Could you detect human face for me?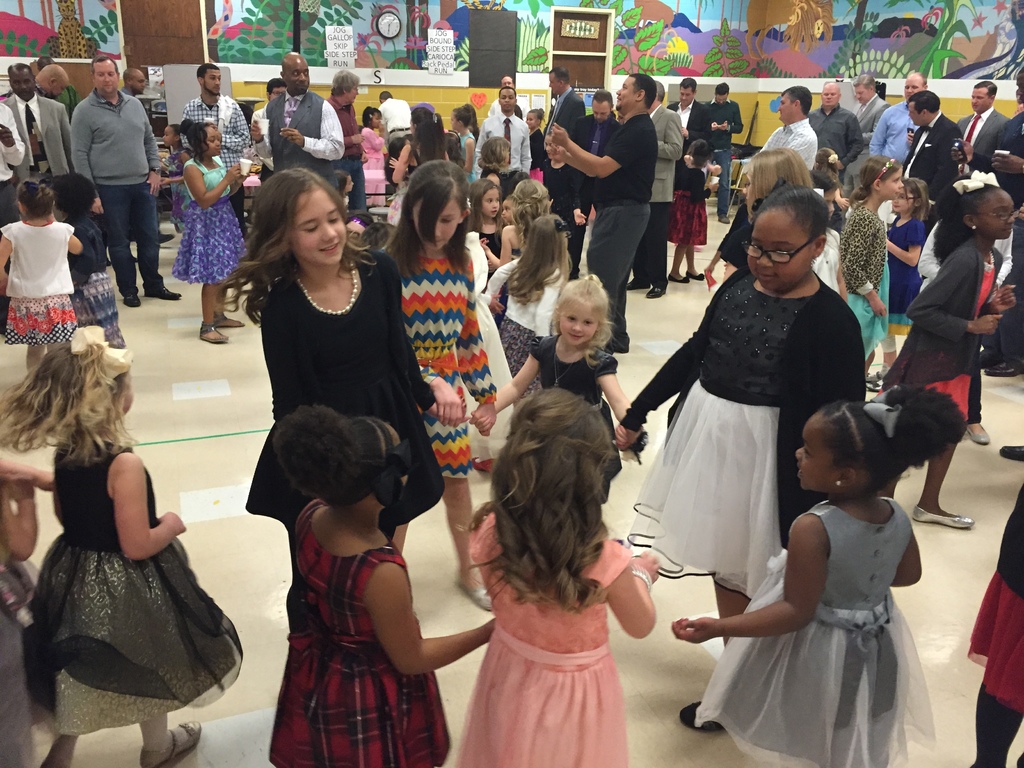
Detection result: [904, 75, 920, 99].
